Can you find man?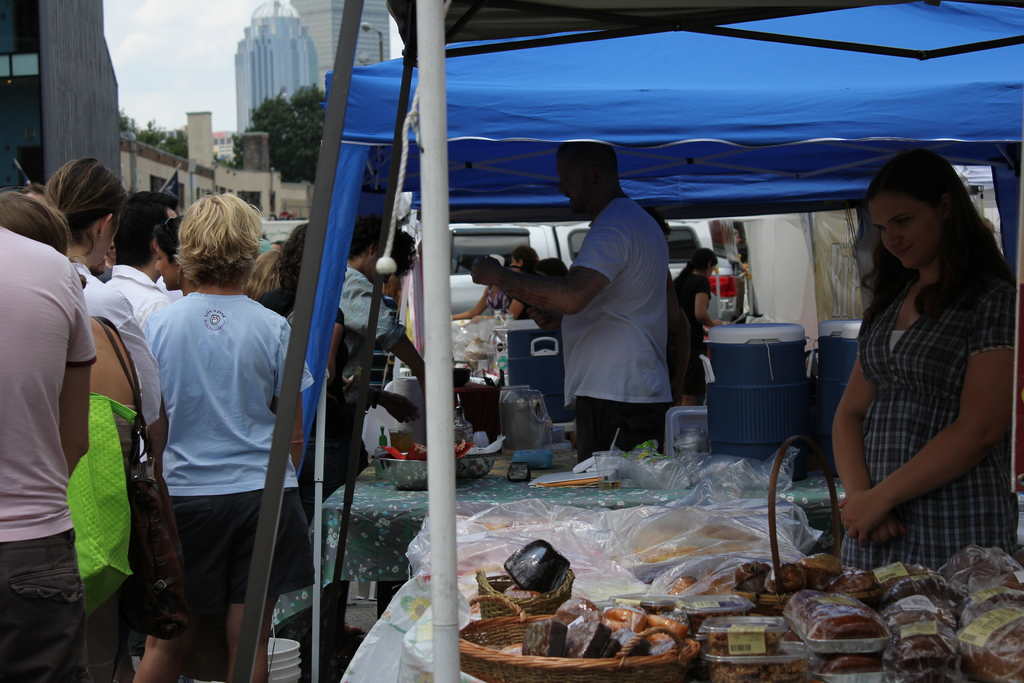
Yes, bounding box: x1=0 y1=224 x2=97 y2=682.
